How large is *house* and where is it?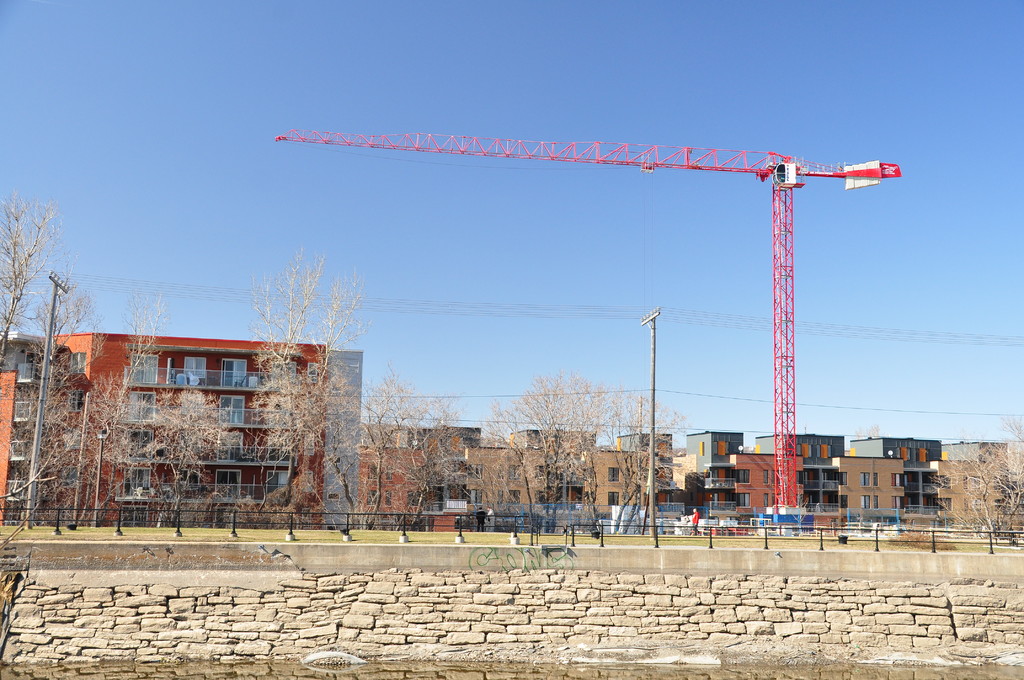
Bounding box: bbox=[936, 437, 1023, 522].
